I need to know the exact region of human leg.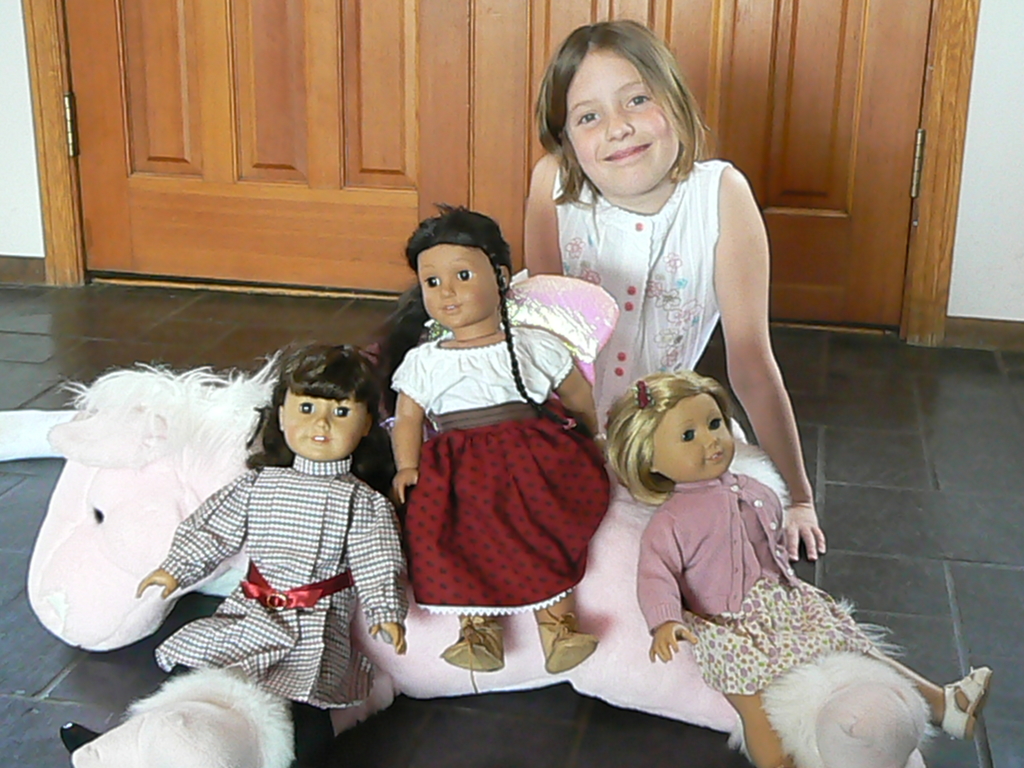
Region: region(64, 605, 260, 751).
